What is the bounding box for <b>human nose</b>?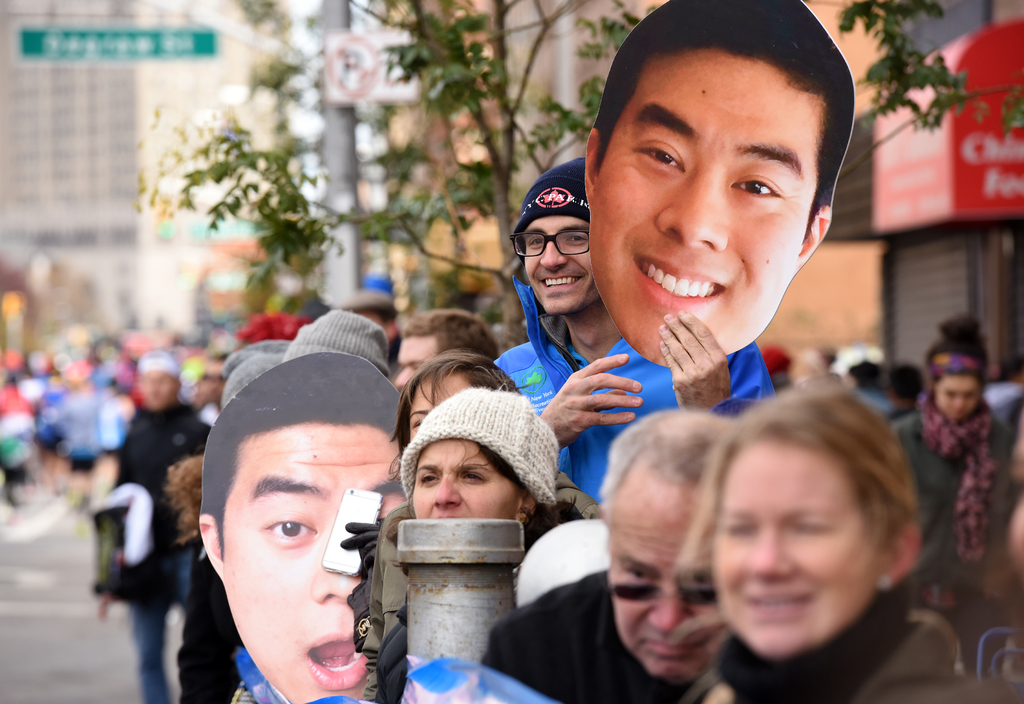
(x1=645, y1=593, x2=694, y2=628).
